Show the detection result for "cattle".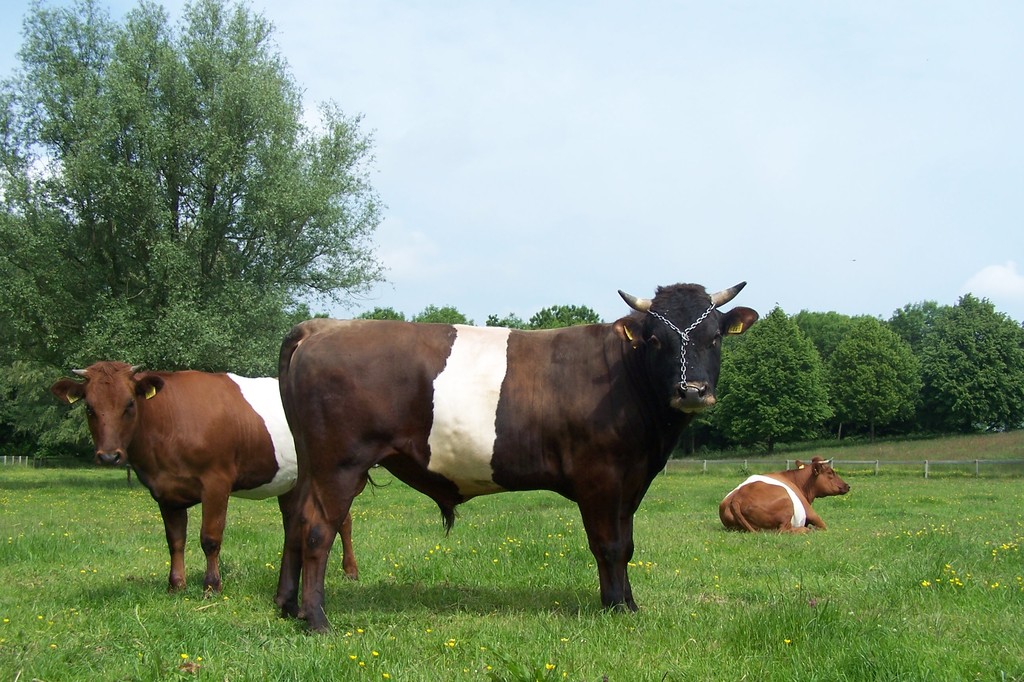
locate(716, 457, 849, 540).
